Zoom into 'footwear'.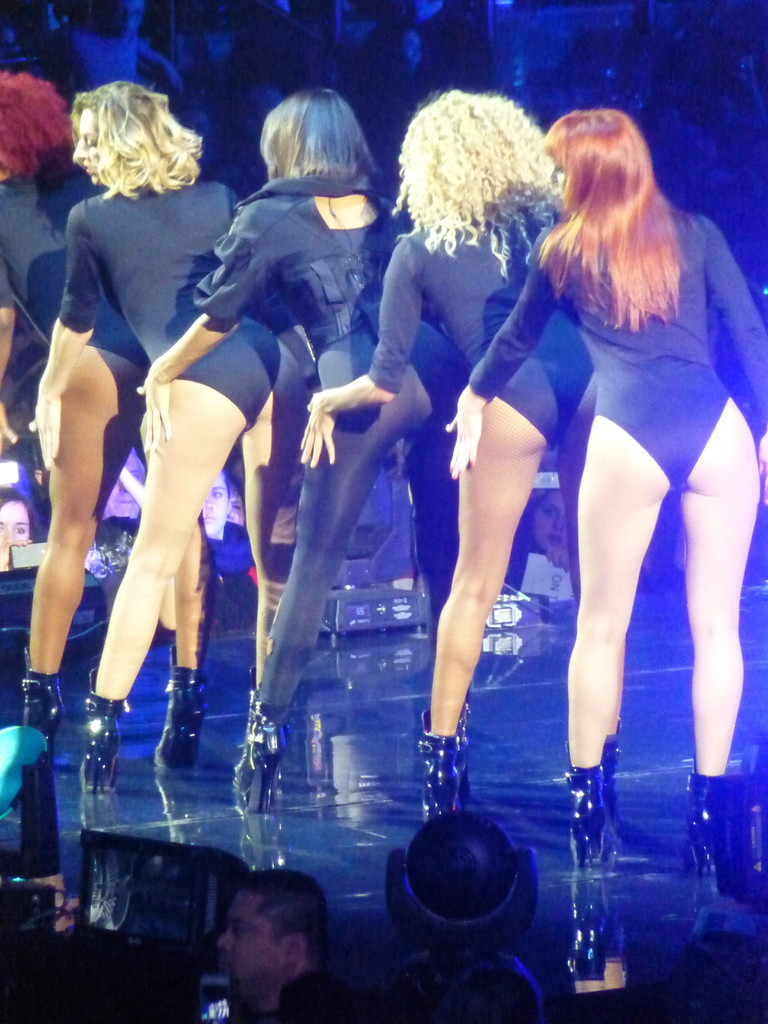
Zoom target: rect(680, 764, 755, 908).
